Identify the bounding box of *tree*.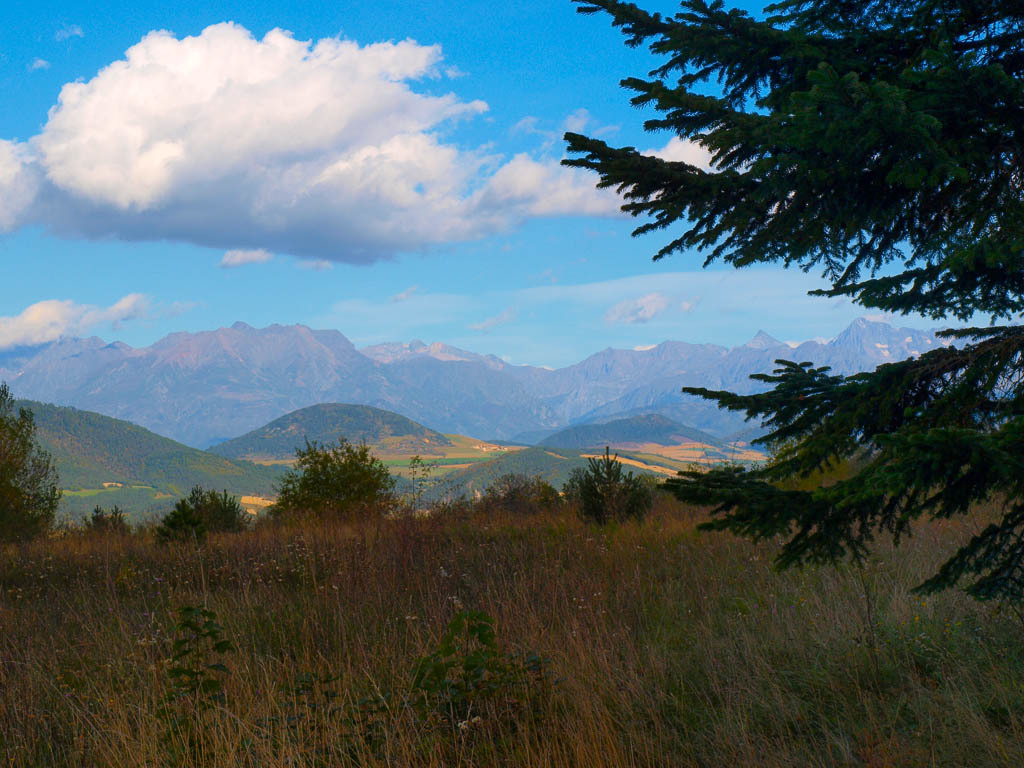
bbox(479, 464, 552, 514).
